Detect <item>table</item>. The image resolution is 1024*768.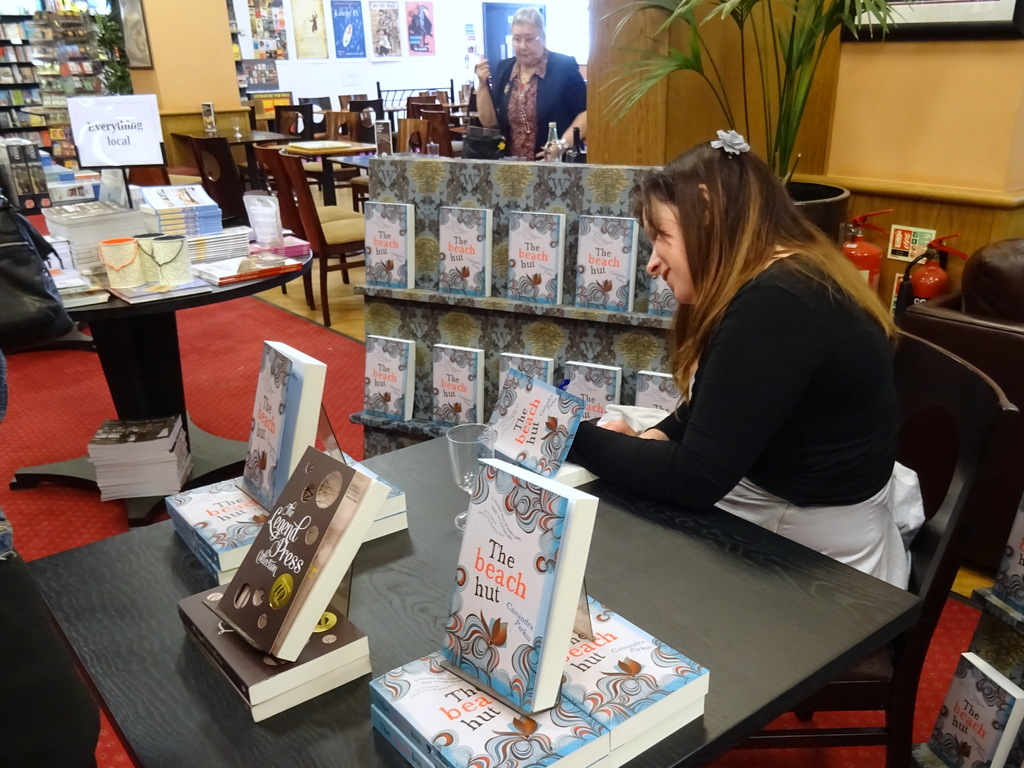
left=172, top=124, right=303, bottom=184.
